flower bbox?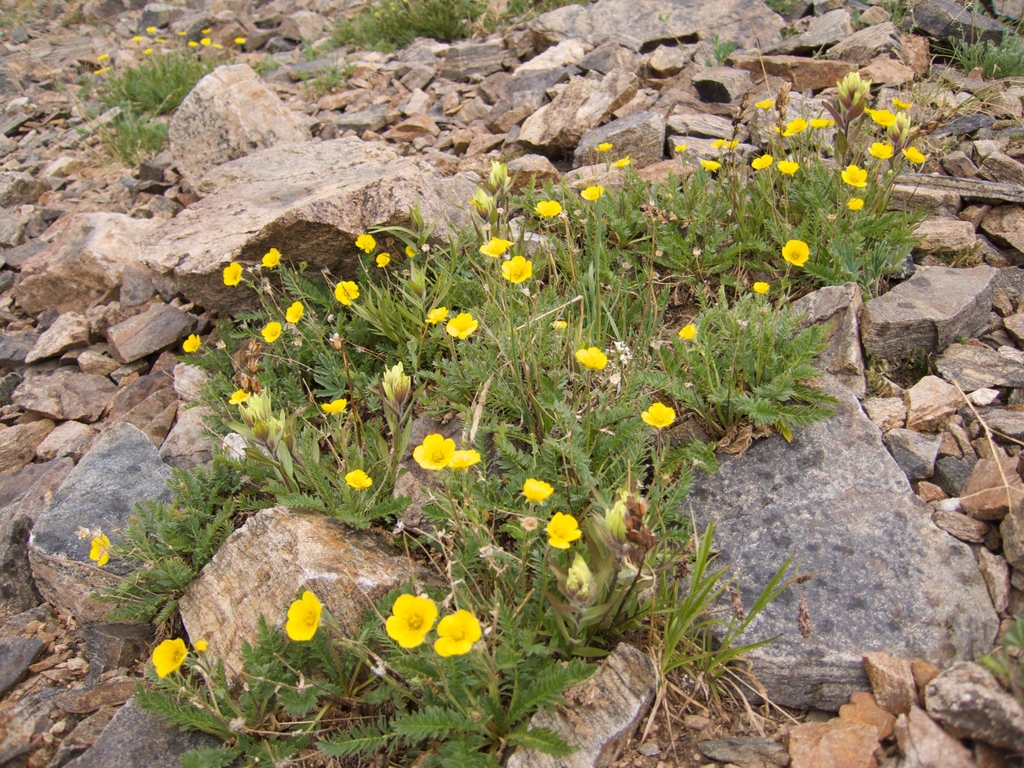
select_region(712, 137, 726, 146)
